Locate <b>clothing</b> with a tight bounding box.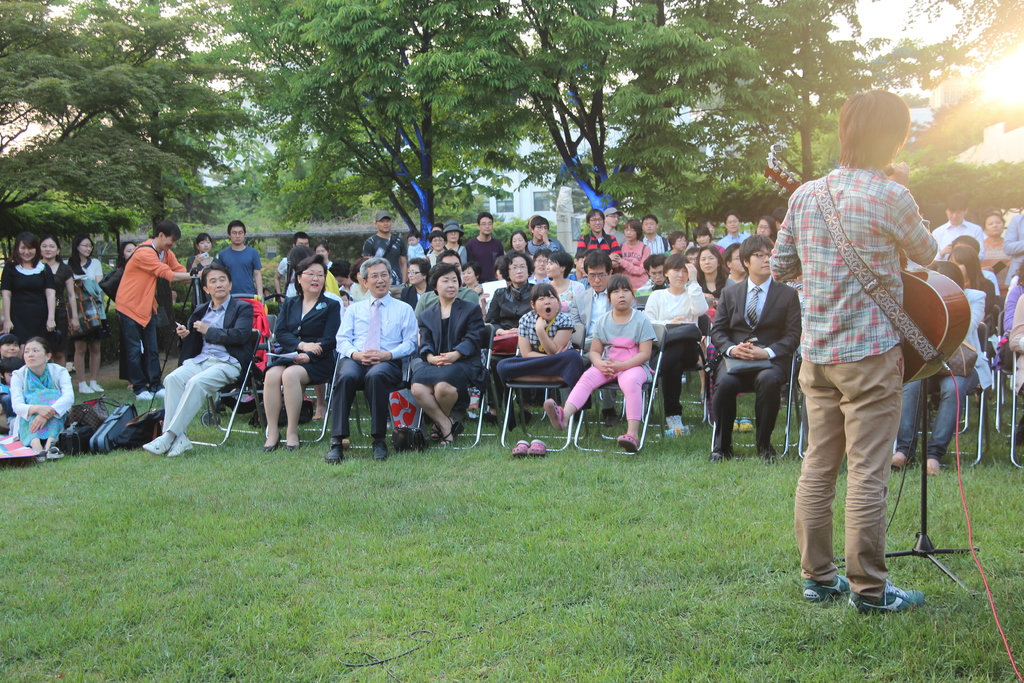
{"x1": 716, "y1": 227, "x2": 752, "y2": 254}.
